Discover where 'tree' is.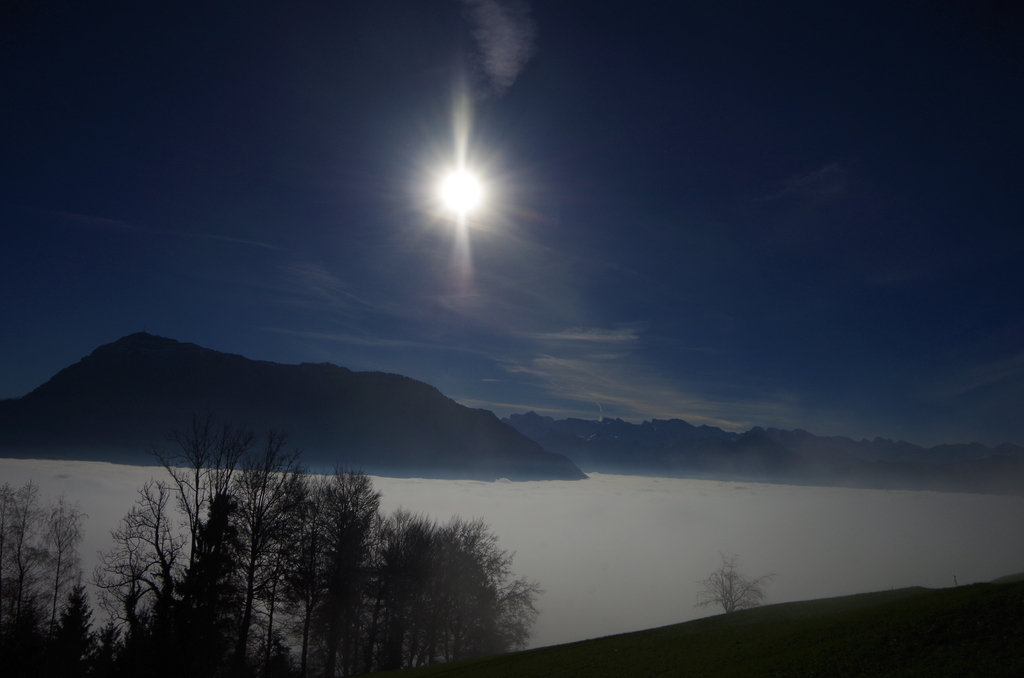
Discovered at x1=346, y1=502, x2=530, y2=657.
